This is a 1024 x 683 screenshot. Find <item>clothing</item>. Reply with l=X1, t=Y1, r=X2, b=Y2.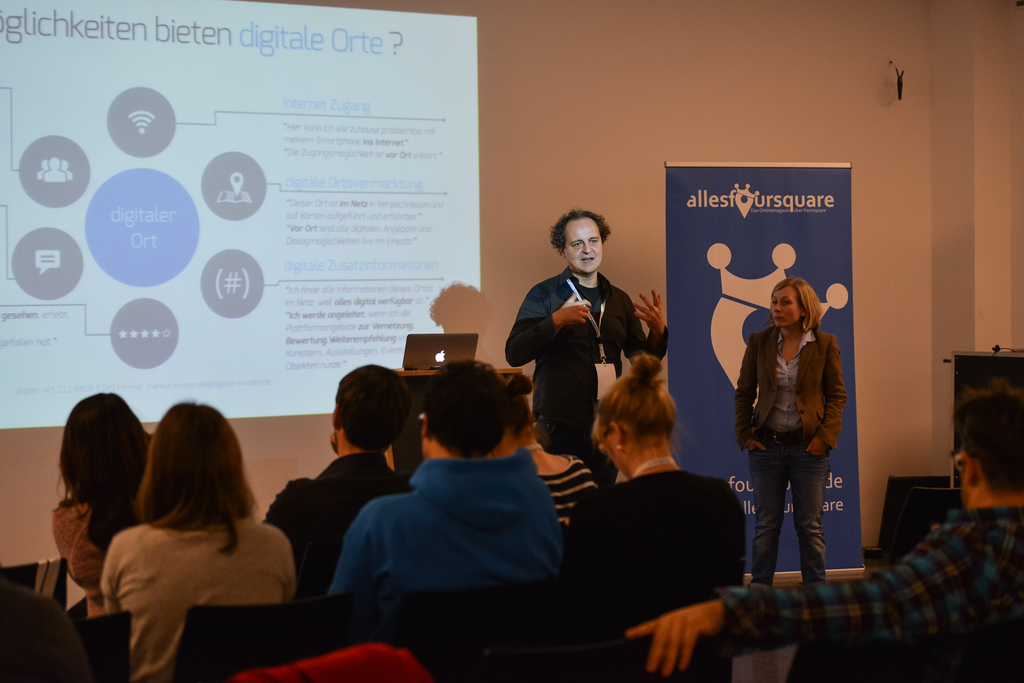
l=717, t=501, r=1023, b=682.
